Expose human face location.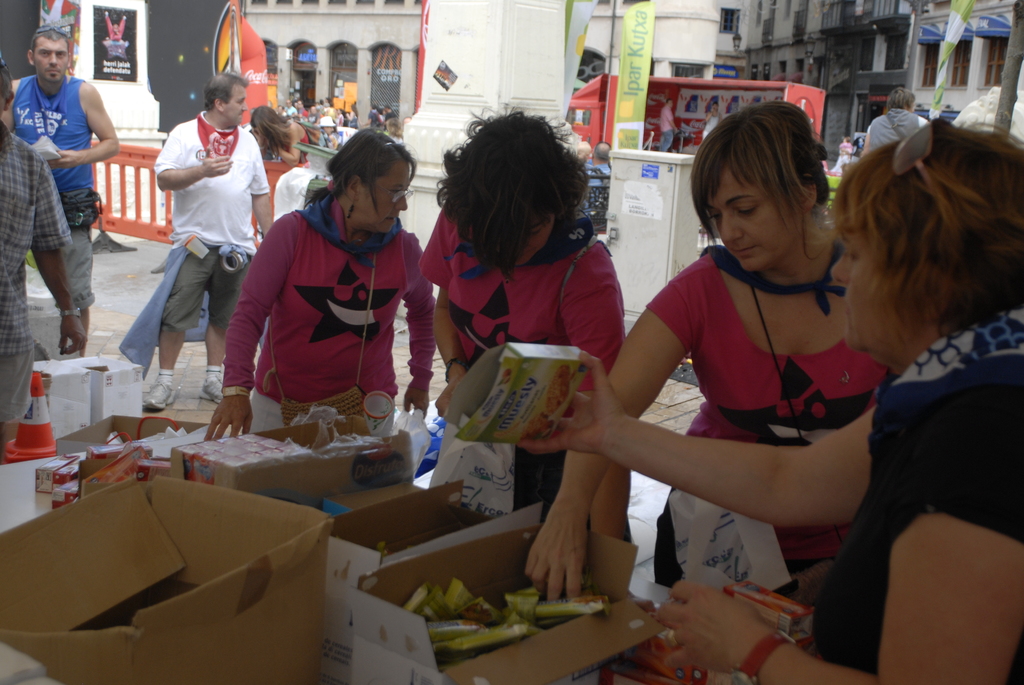
Exposed at bbox=(514, 215, 549, 267).
